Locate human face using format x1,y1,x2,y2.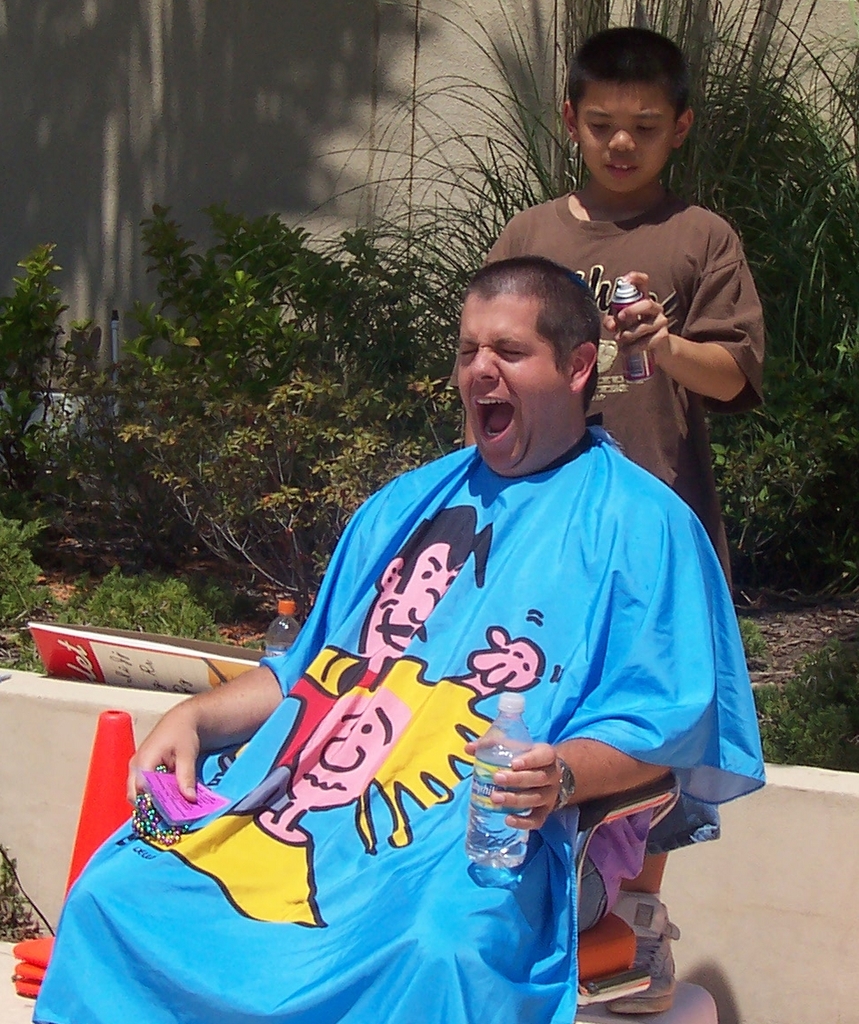
368,546,470,673.
